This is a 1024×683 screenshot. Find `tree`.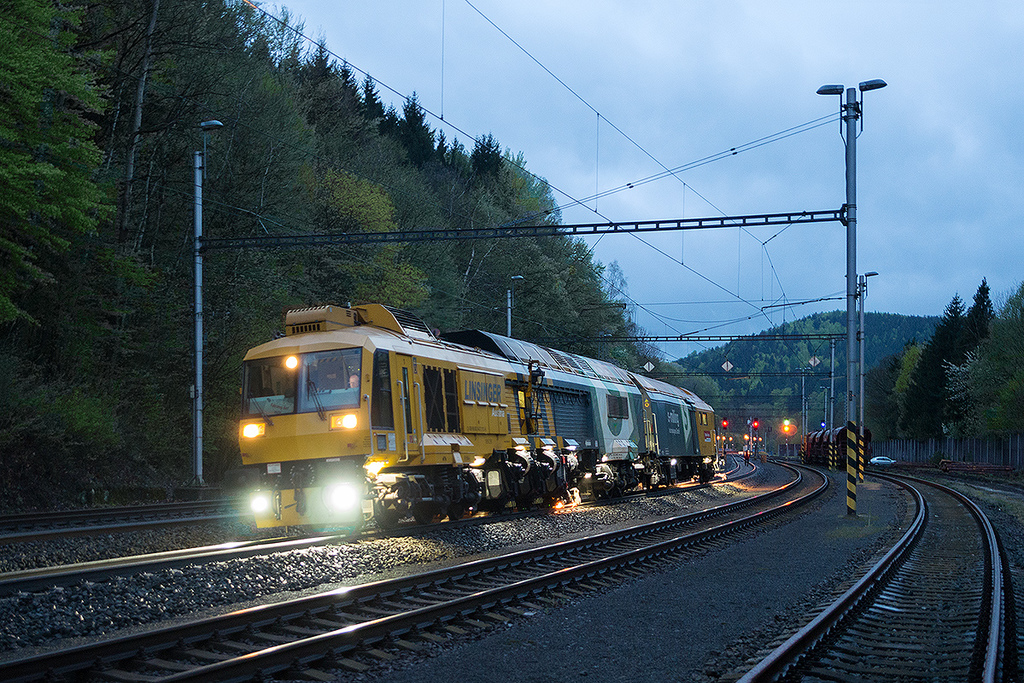
Bounding box: x1=310, y1=159, x2=430, y2=325.
